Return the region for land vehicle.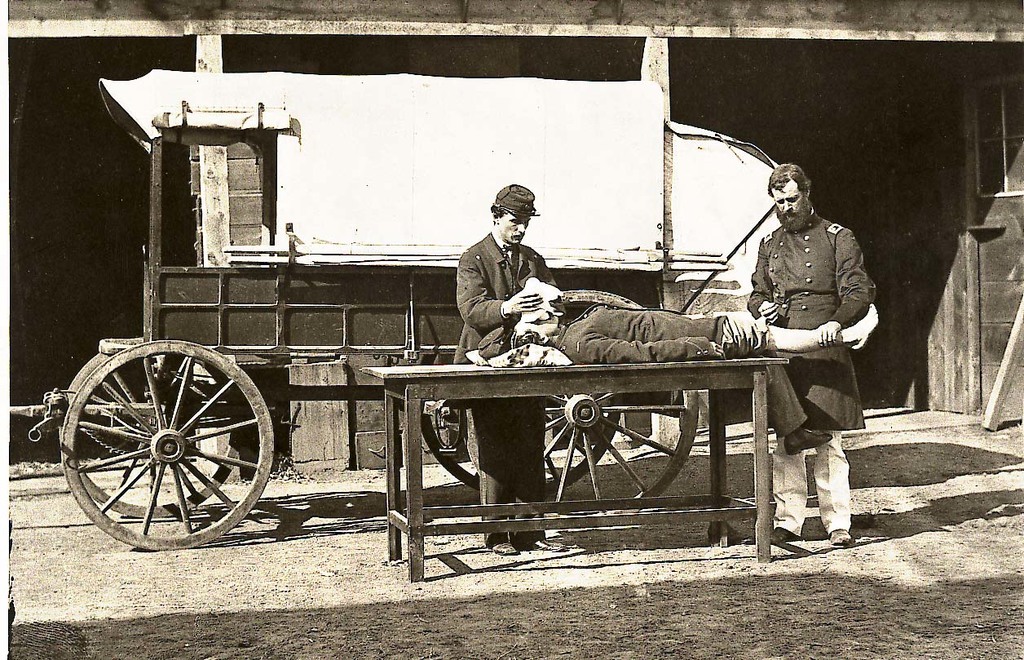
(left=2, top=96, right=701, bottom=552).
